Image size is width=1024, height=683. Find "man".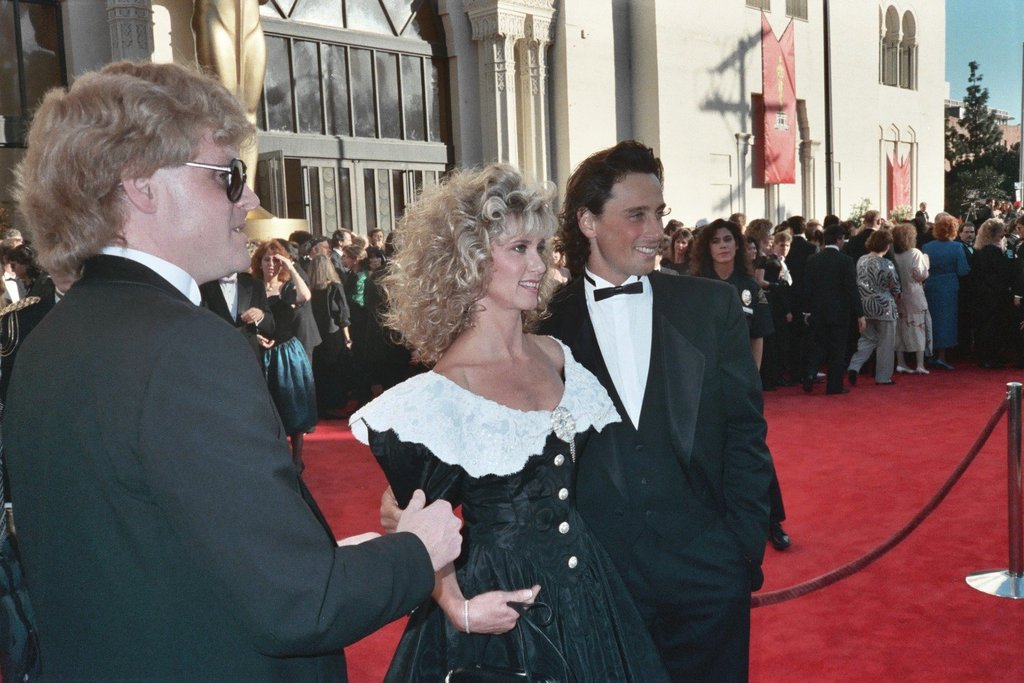
x1=367 y1=223 x2=392 y2=259.
